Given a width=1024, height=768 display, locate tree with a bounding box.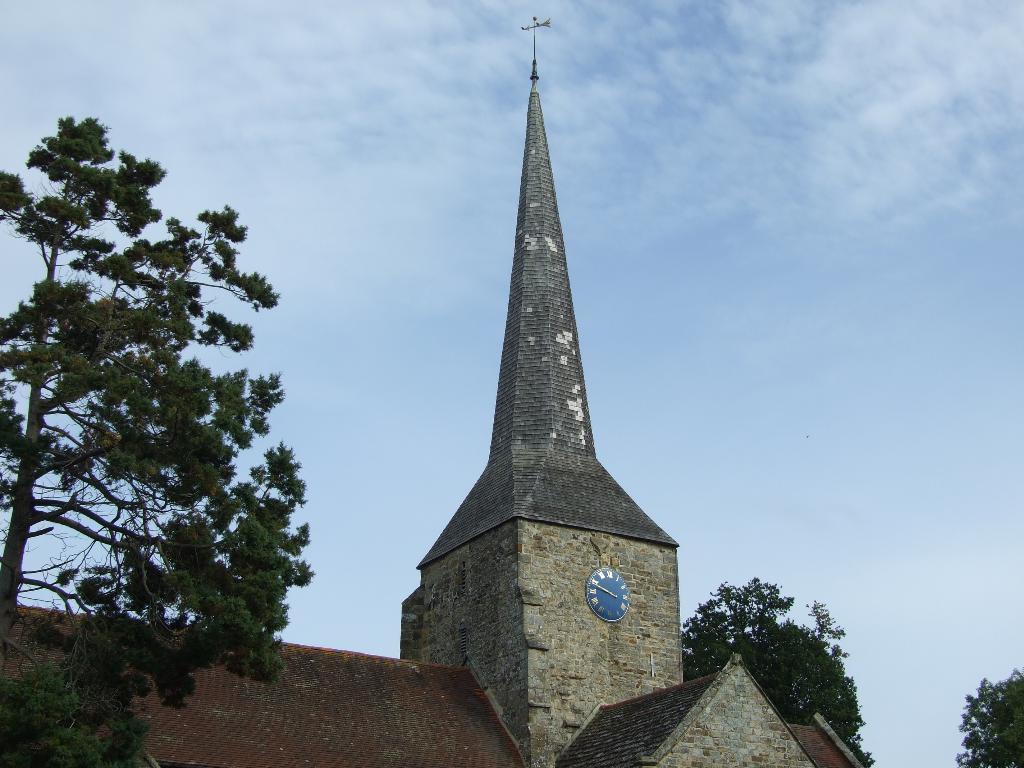
Located: {"left": 0, "top": 667, "right": 156, "bottom": 767}.
